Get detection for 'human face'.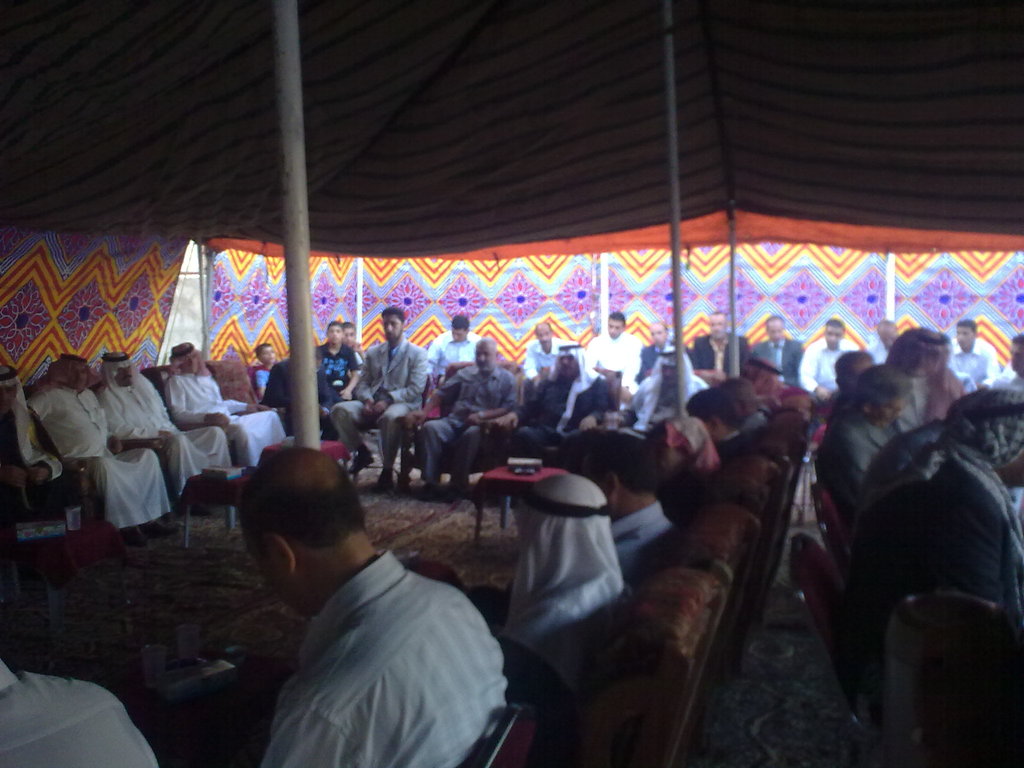
Detection: pyautogui.locateOnScreen(828, 328, 840, 344).
